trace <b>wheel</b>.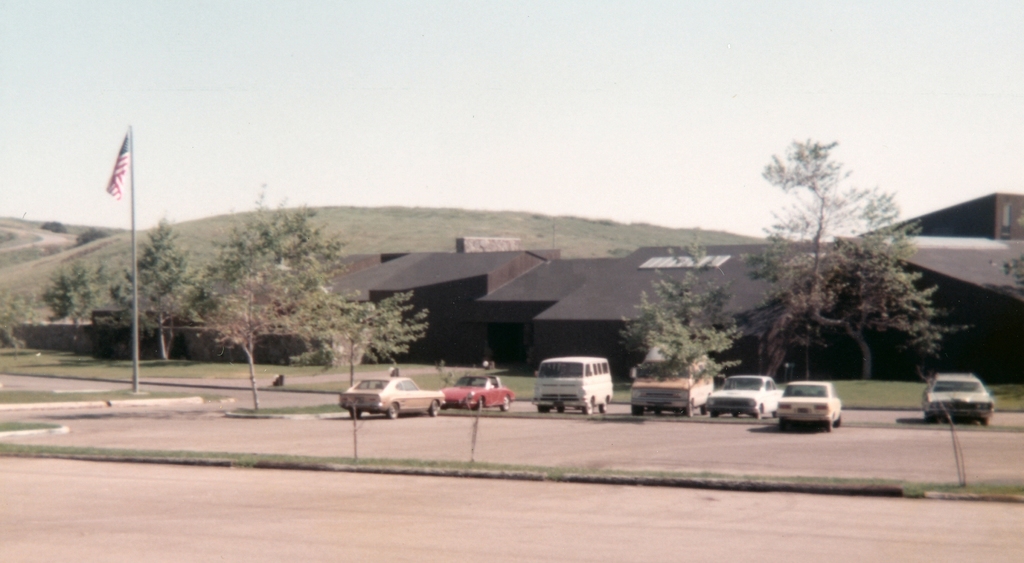
Traced to bbox(755, 404, 764, 418).
